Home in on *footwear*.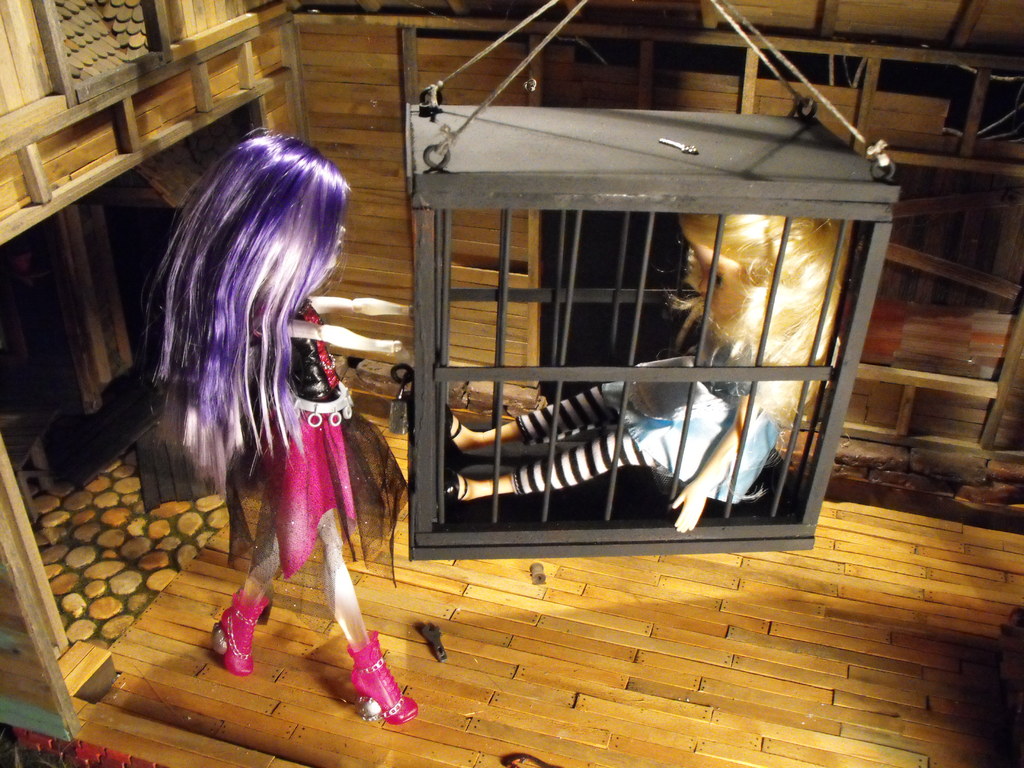
Homed in at 212, 589, 271, 673.
